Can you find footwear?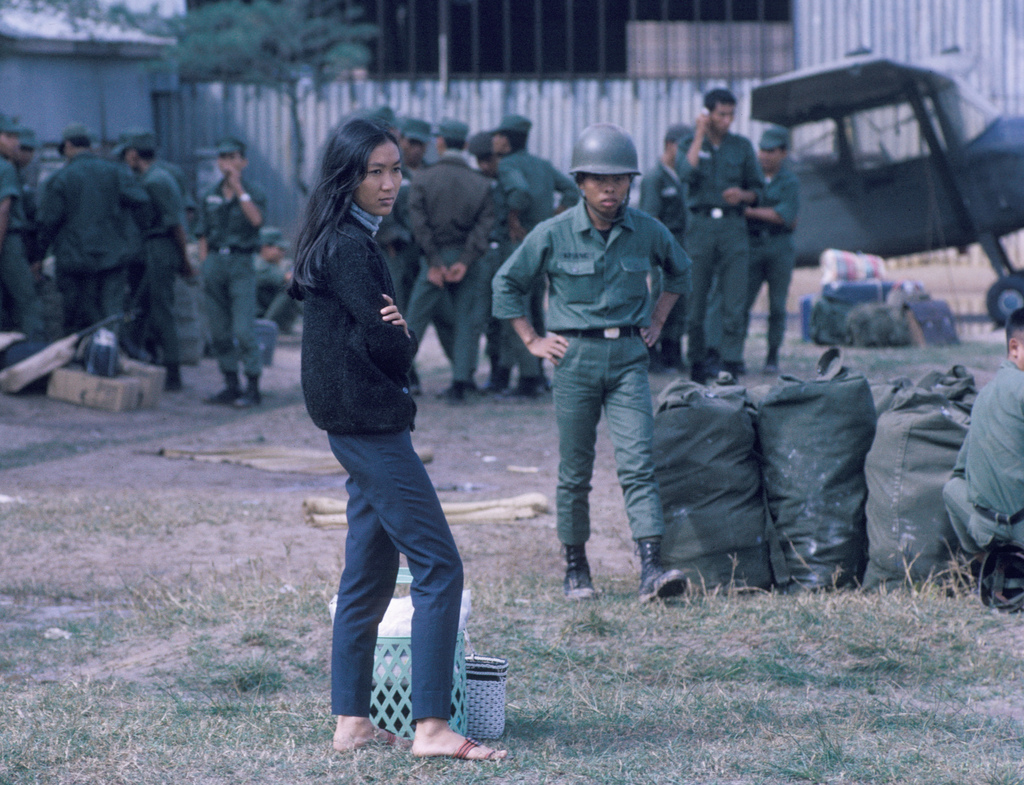
Yes, bounding box: [x1=562, y1=541, x2=597, y2=599].
